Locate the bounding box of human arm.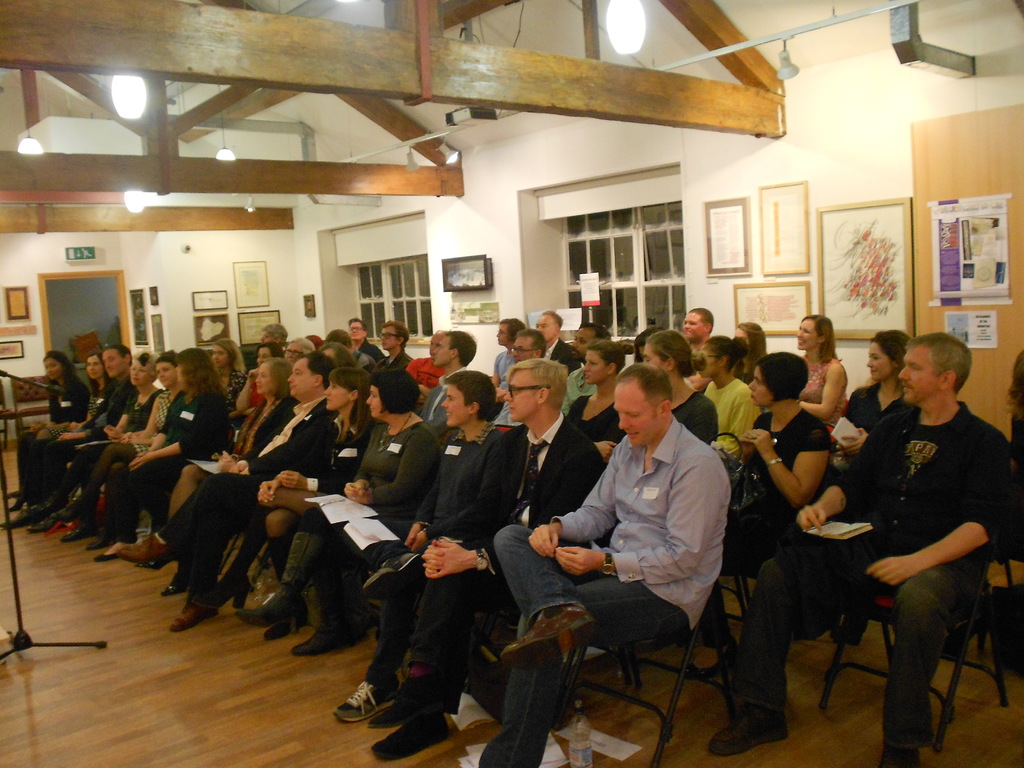
Bounding box: (404, 468, 440, 541).
